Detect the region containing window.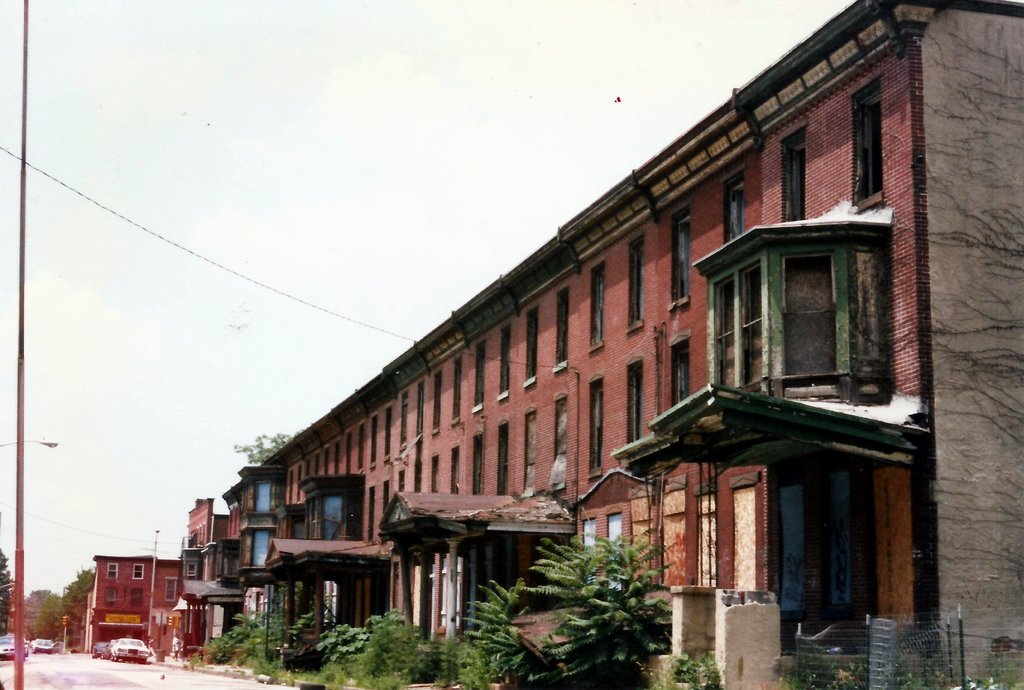
[628, 237, 645, 329].
